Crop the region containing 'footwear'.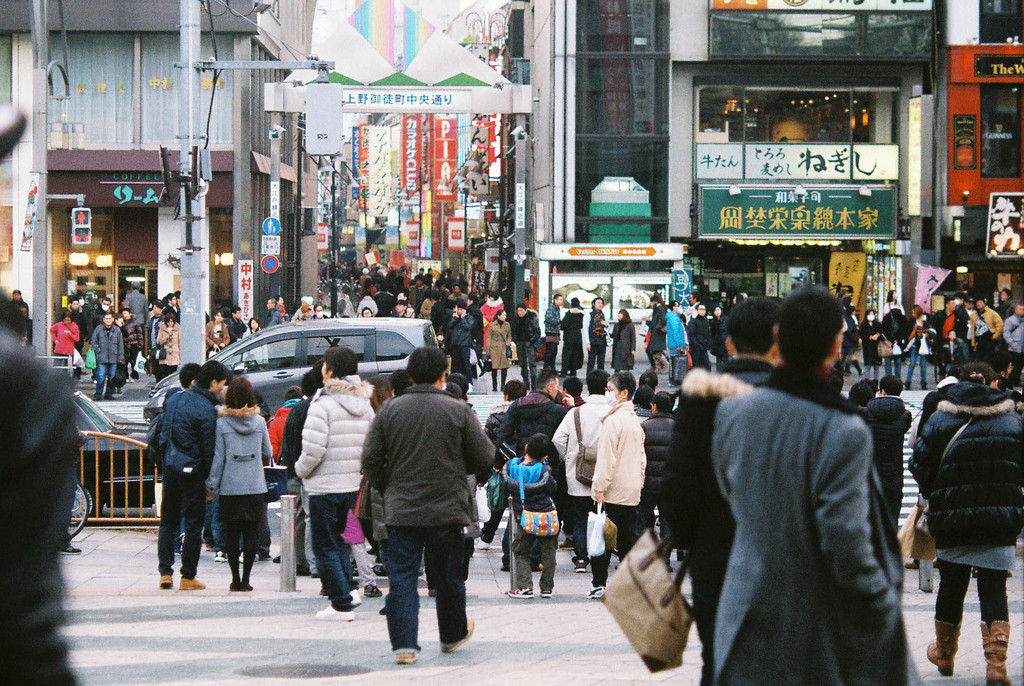
Crop region: [538, 587, 554, 600].
